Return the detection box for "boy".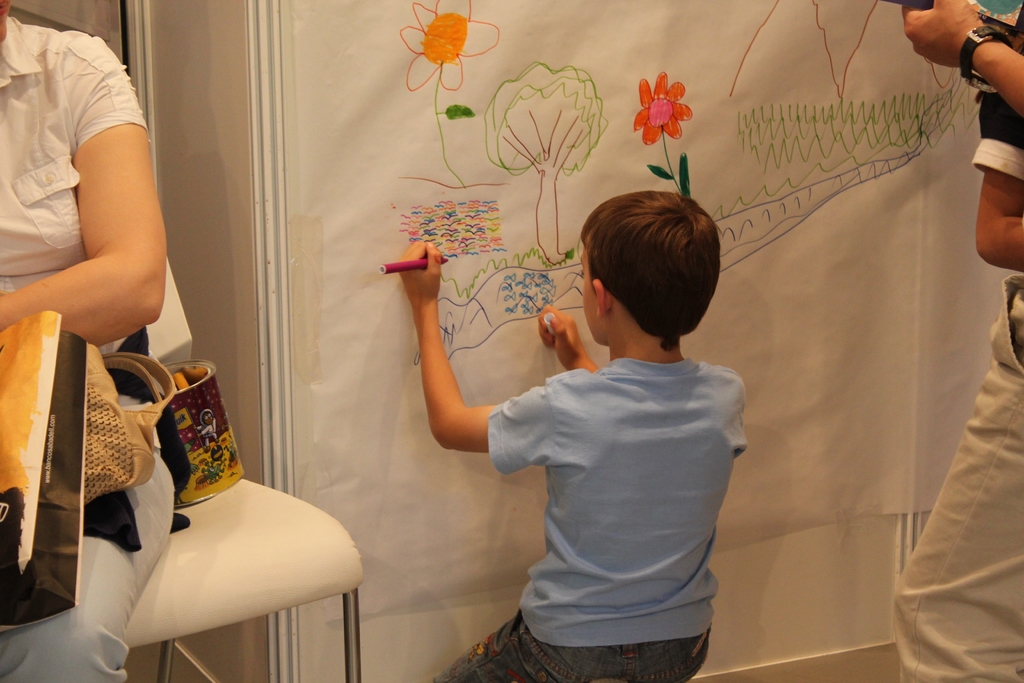
397 187 753 682.
